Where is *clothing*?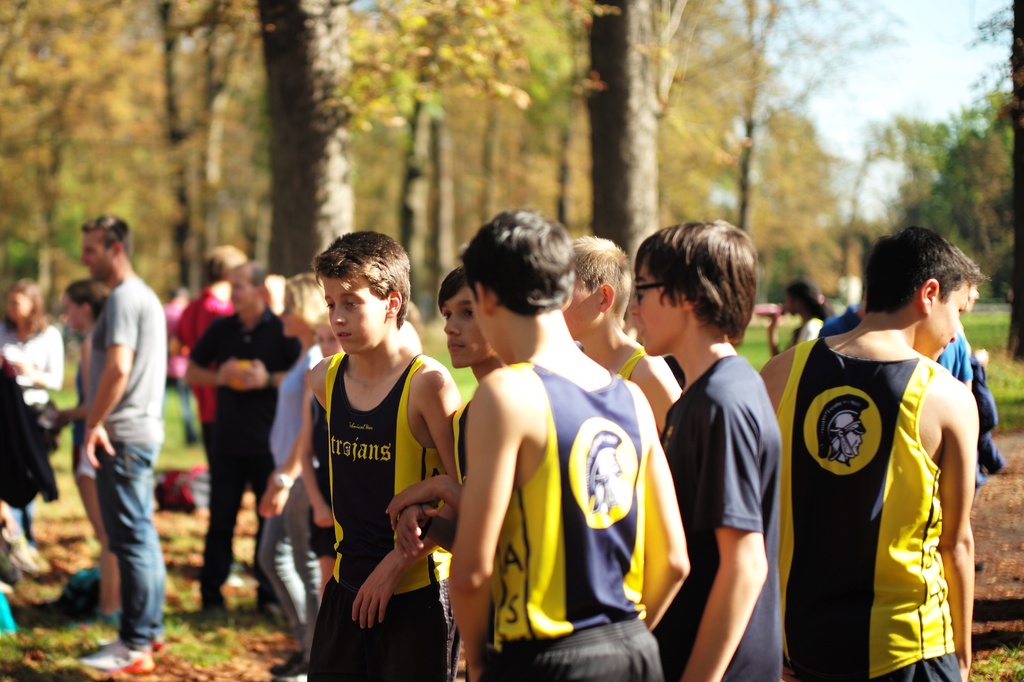
[left=0, top=329, right=67, bottom=413].
